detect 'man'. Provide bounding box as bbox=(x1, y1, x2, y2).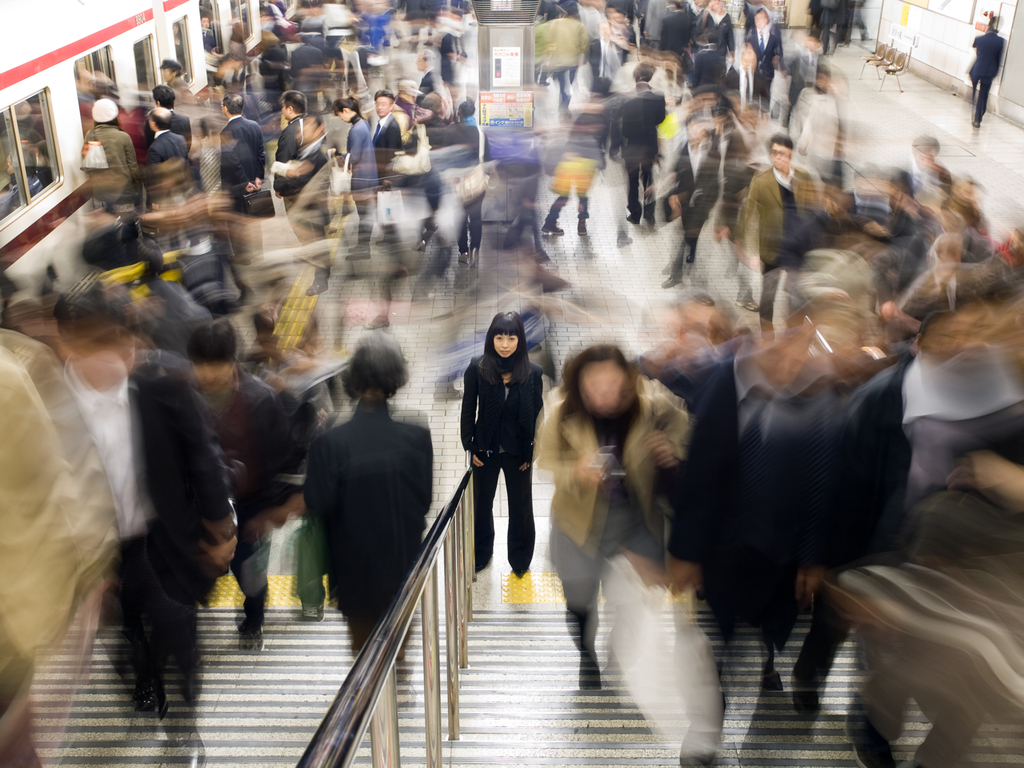
bbox=(716, 50, 774, 130).
